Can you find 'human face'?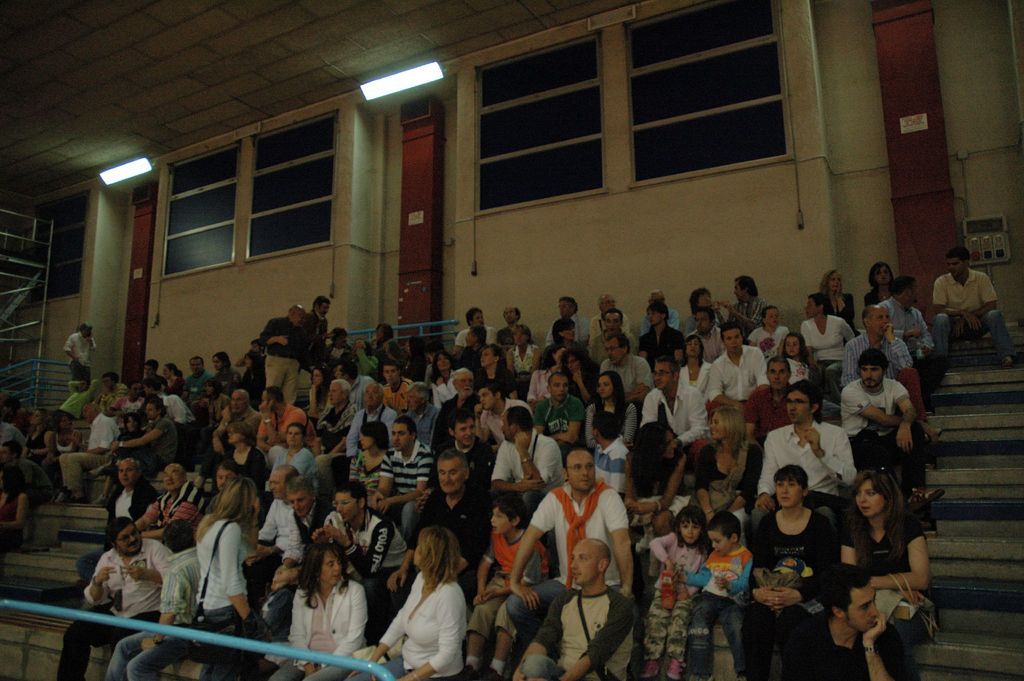
Yes, bounding box: (803, 300, 819, 323).
